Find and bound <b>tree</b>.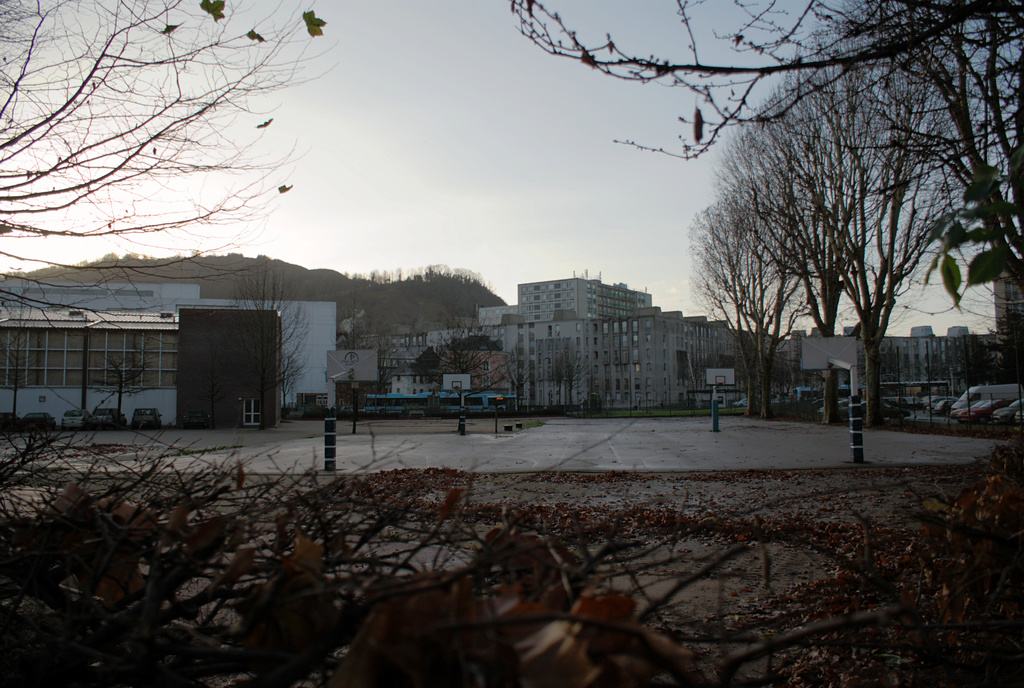
Bound: 550, 347, 586, 411.
